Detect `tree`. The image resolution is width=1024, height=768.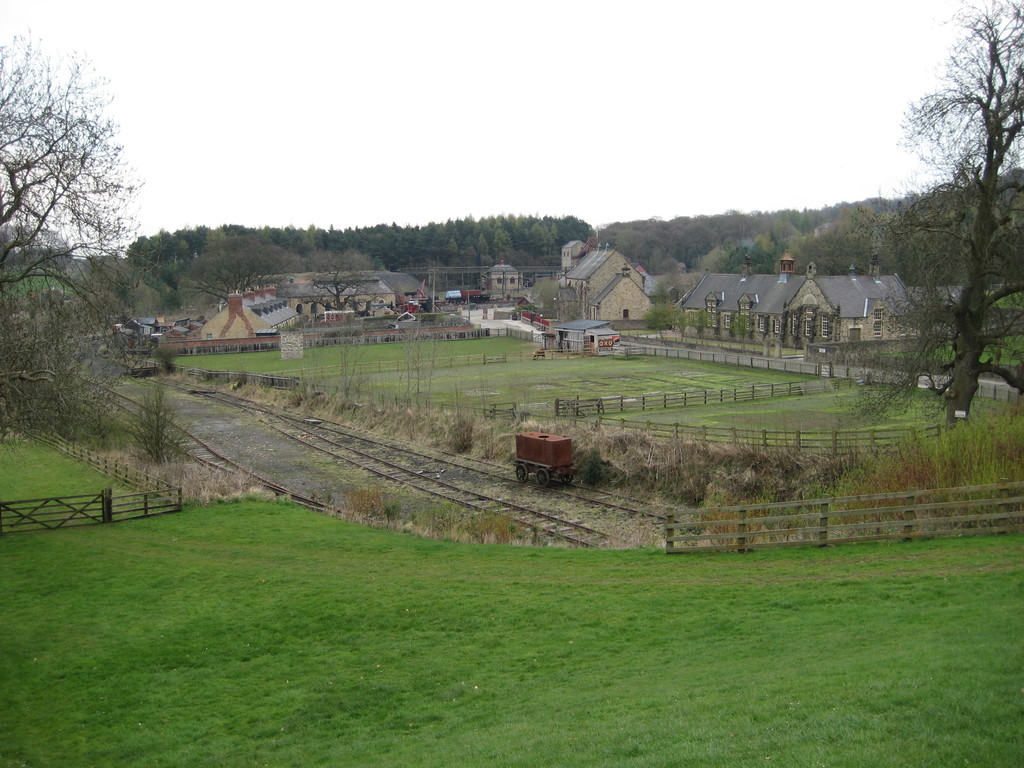
[x1=438, y1=216, x2=476, y2=256].
